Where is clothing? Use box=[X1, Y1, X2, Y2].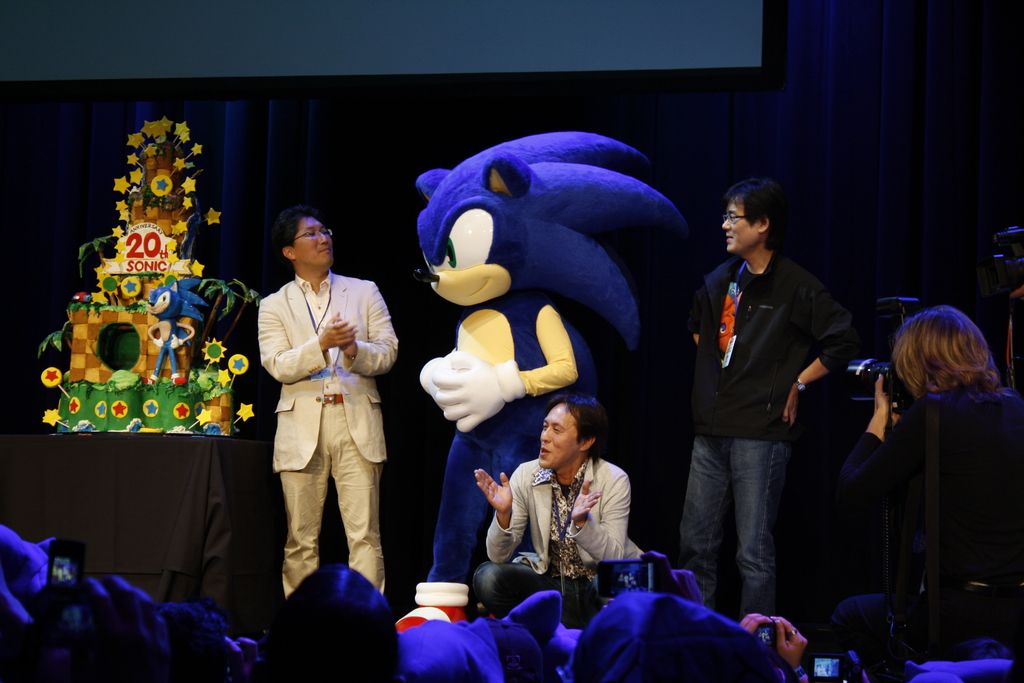
box=[566, 589, 768, 682].
